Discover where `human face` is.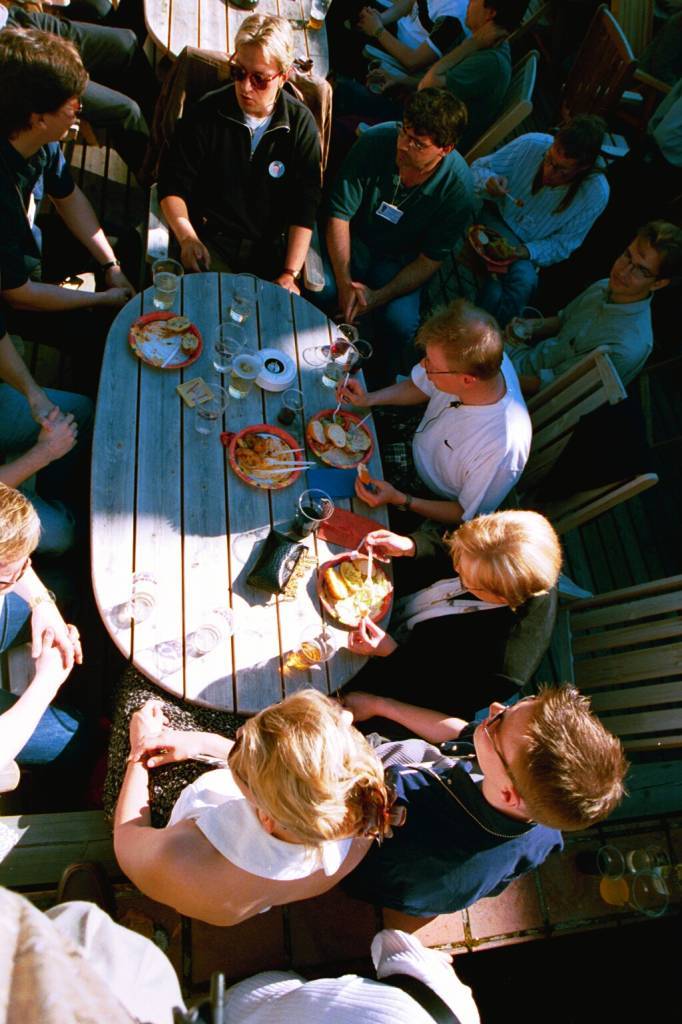
Discovered at {"left": 535, "top": 157, "right": 574, "bottom": 187}.
